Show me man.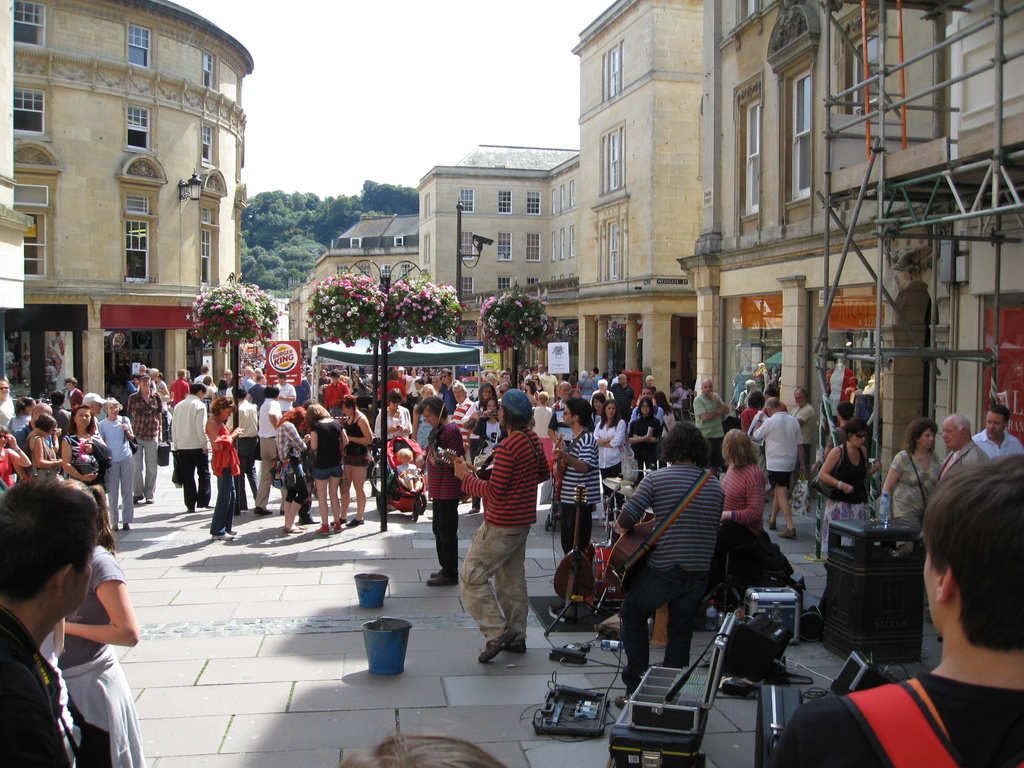
man is here: (x1=170, y1=380, x2=209, y2=511).
